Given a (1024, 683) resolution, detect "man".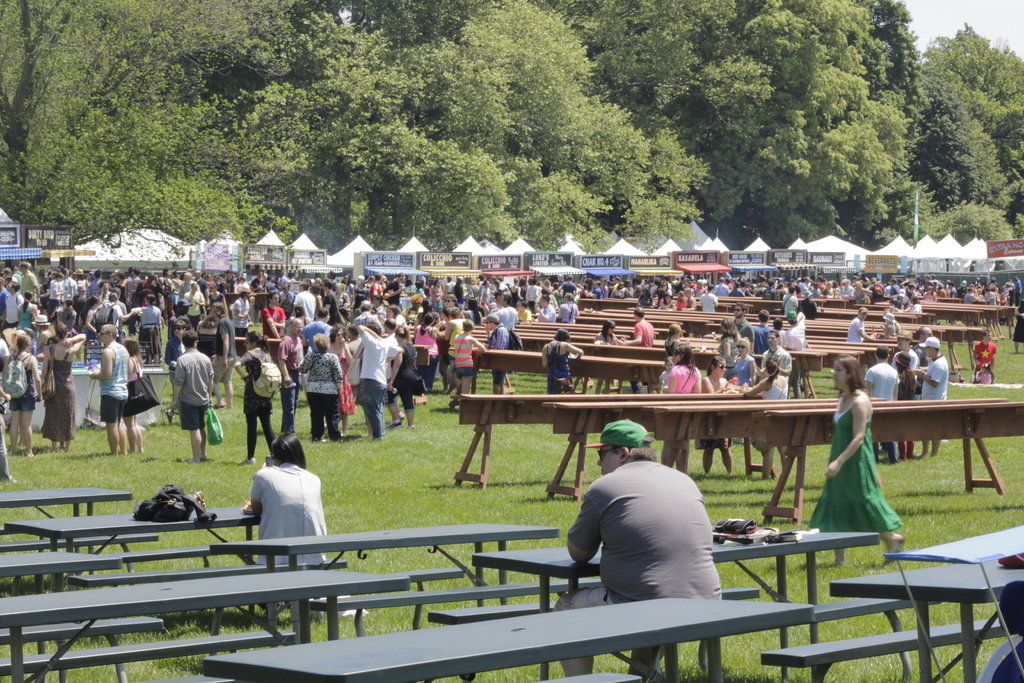
x1=209, y1=303, x2=238, y2=408.
